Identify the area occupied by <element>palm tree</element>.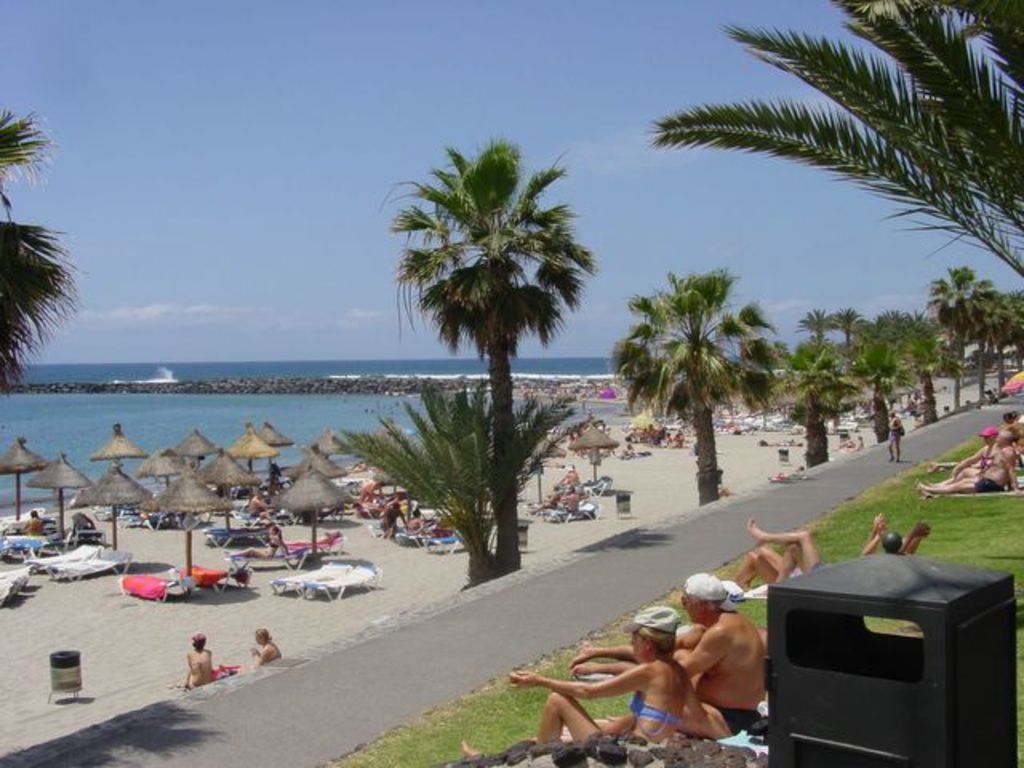
Area: locate(954, 283, 1010, 422).
